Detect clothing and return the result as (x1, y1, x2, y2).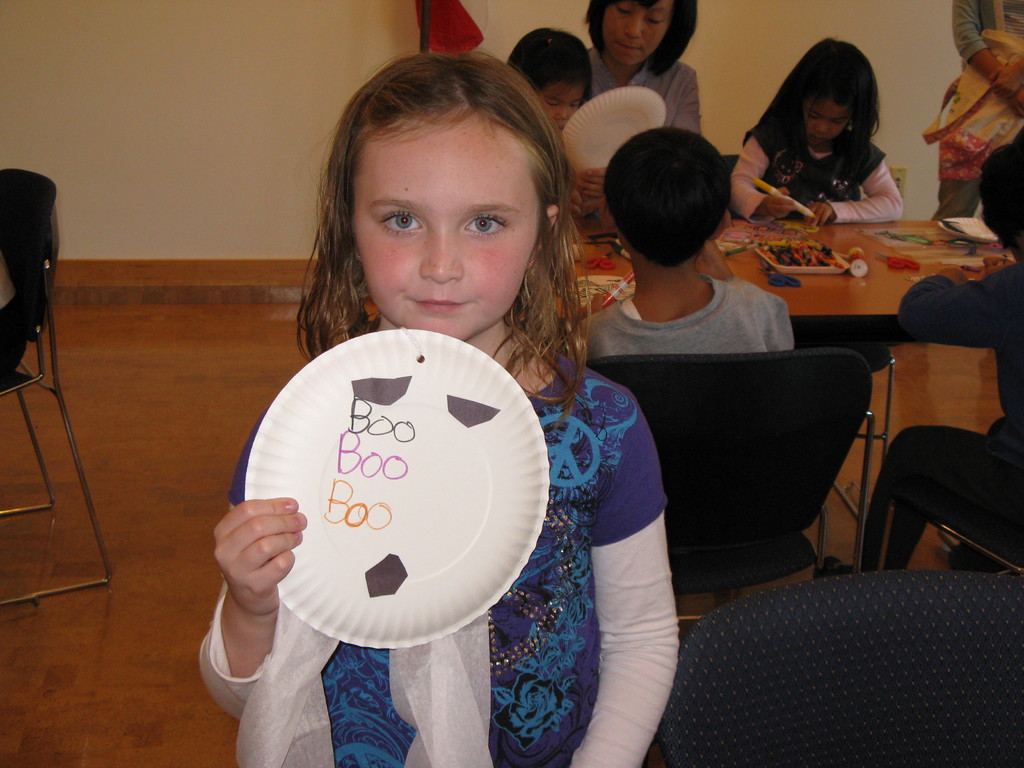
(588, 60, 699, 157).
